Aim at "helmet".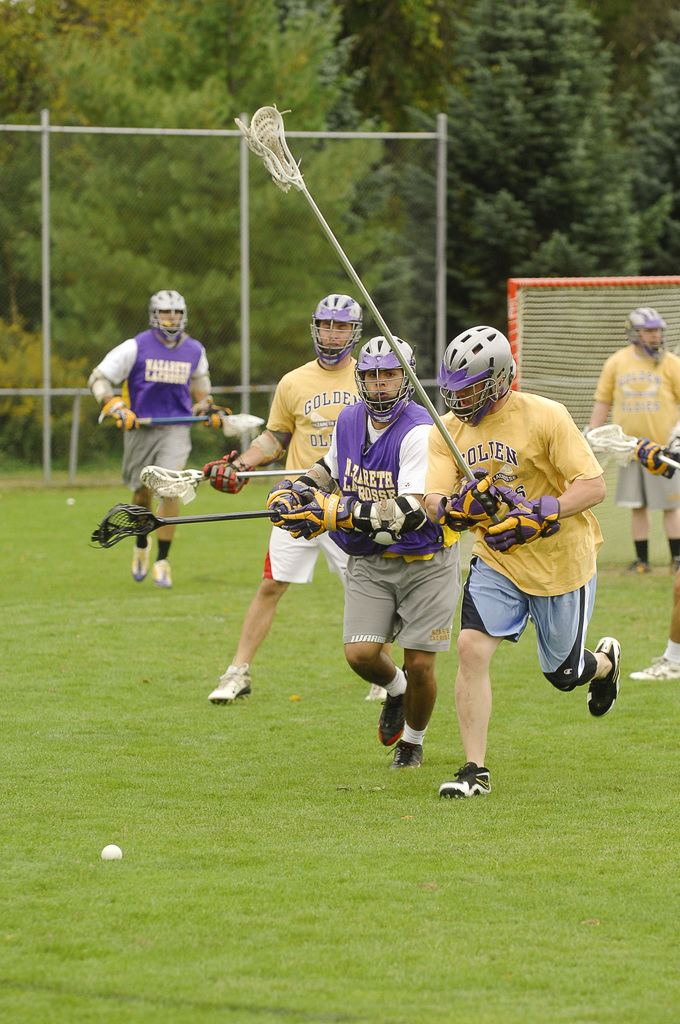
Aimed at BBox(313, 298, 364, 365).
